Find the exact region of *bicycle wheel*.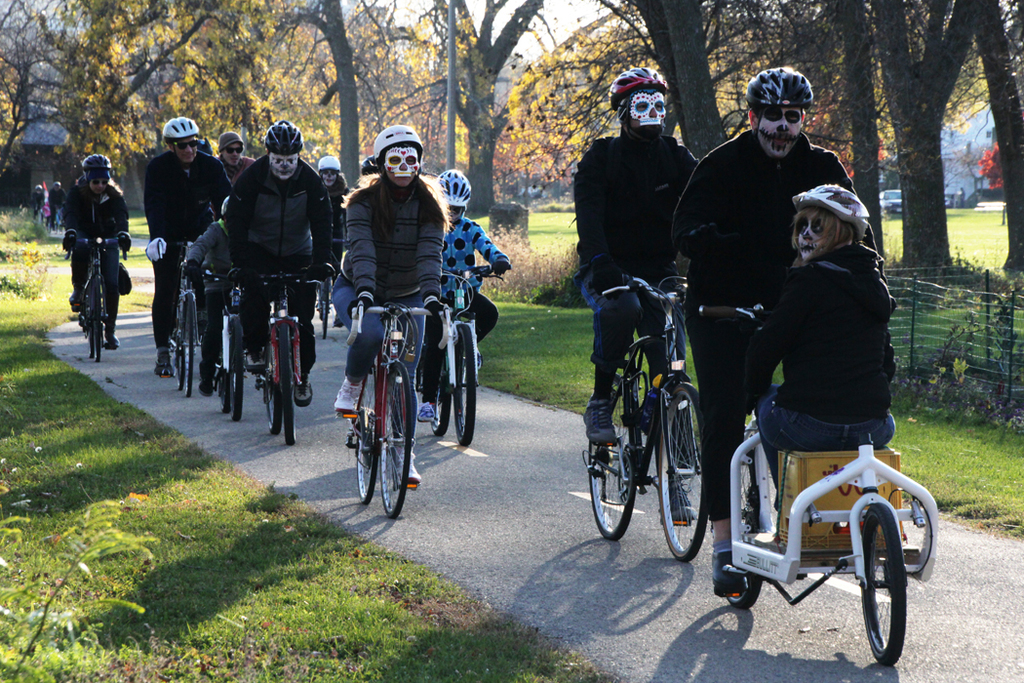
Exact region: x1=217 y1=320 x2=234 y2=417.
